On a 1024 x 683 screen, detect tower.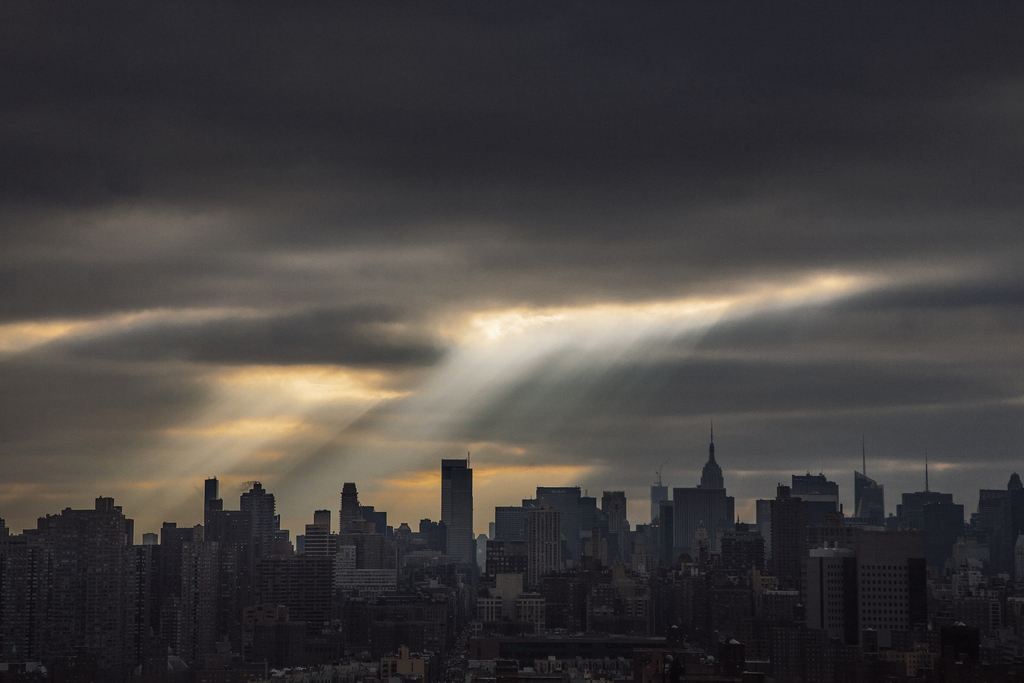
detection(847, 464, 884, 519).
